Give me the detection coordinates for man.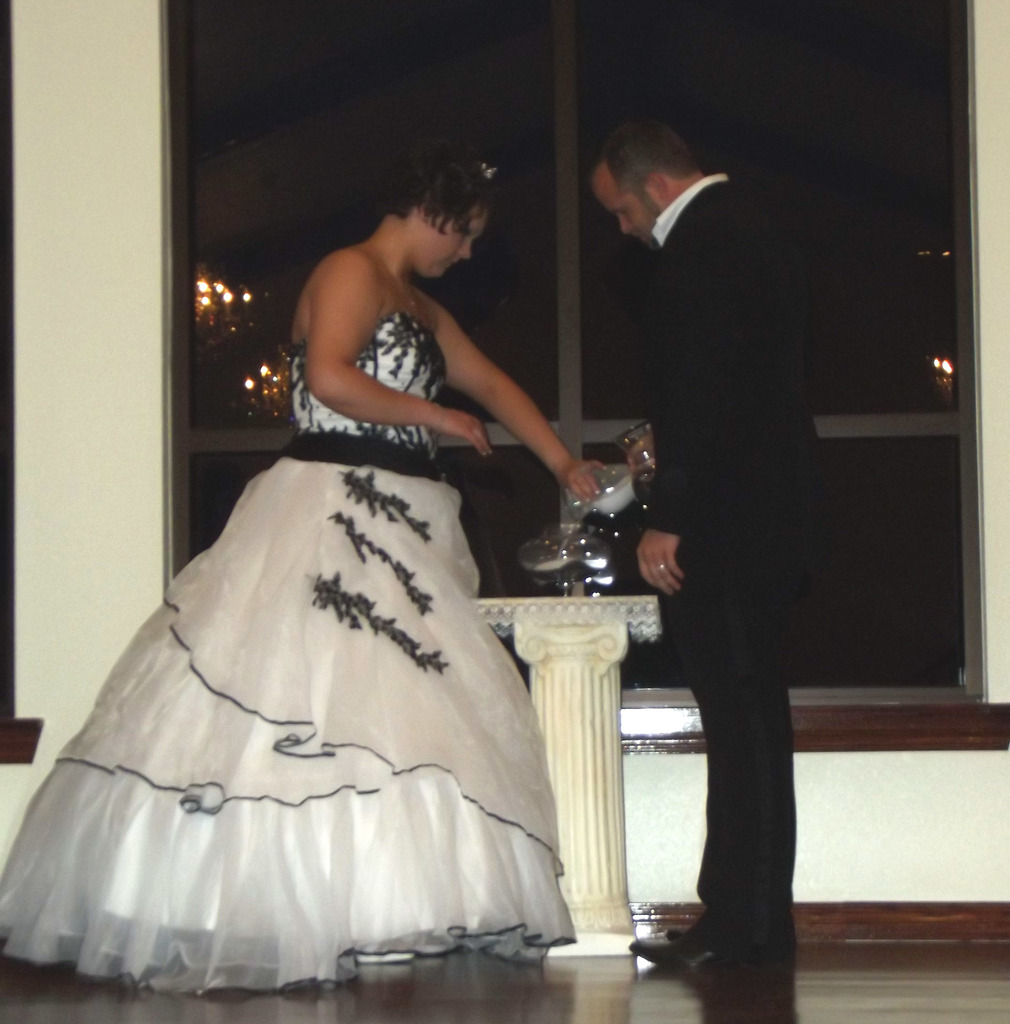
[left=603, top=125, right=856, bottom=954].
